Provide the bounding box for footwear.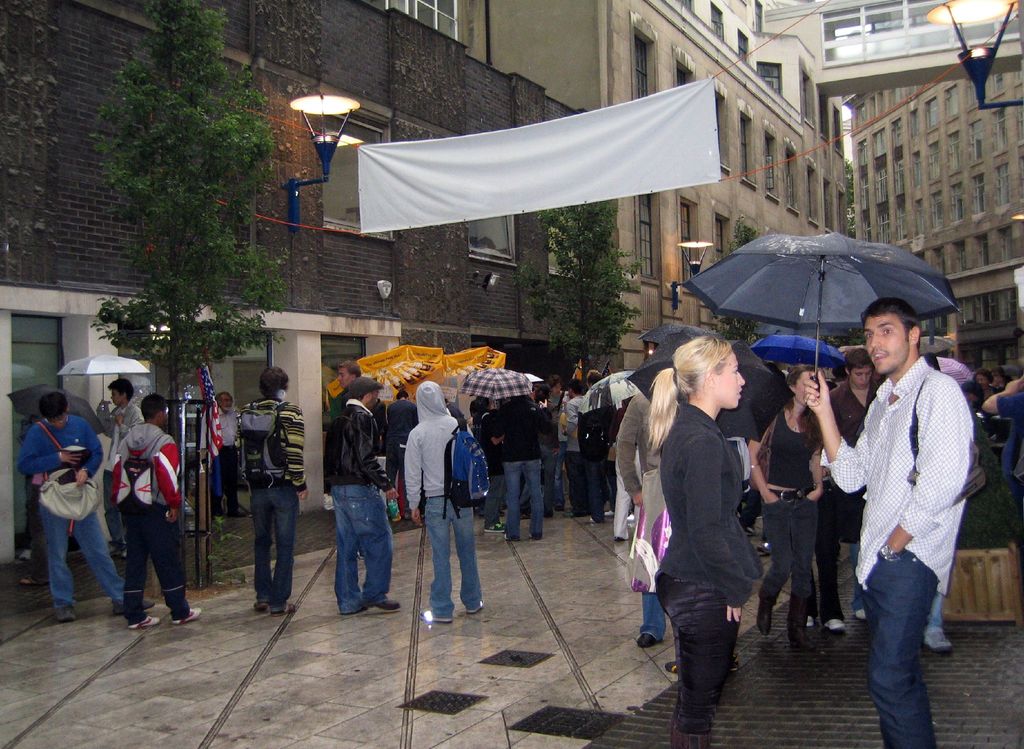
(left=743, top=525, right=755, bottom=538).
